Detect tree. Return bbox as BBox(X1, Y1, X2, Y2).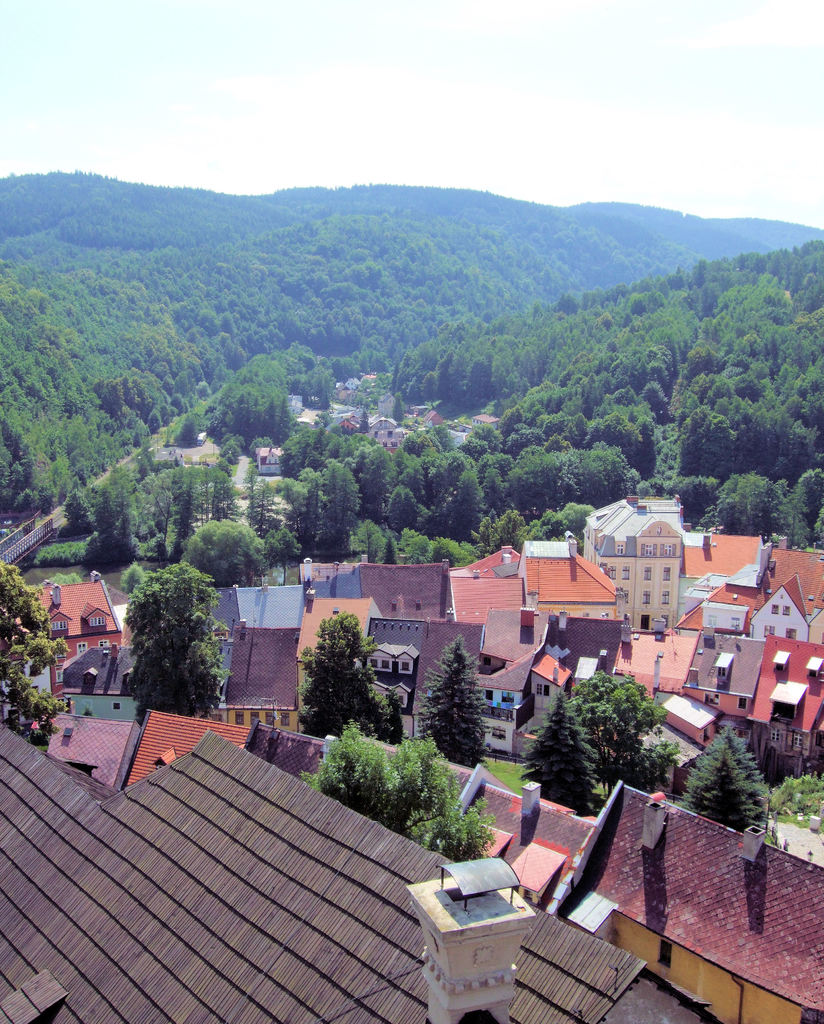
BBox(588, 416, 640, 458).
